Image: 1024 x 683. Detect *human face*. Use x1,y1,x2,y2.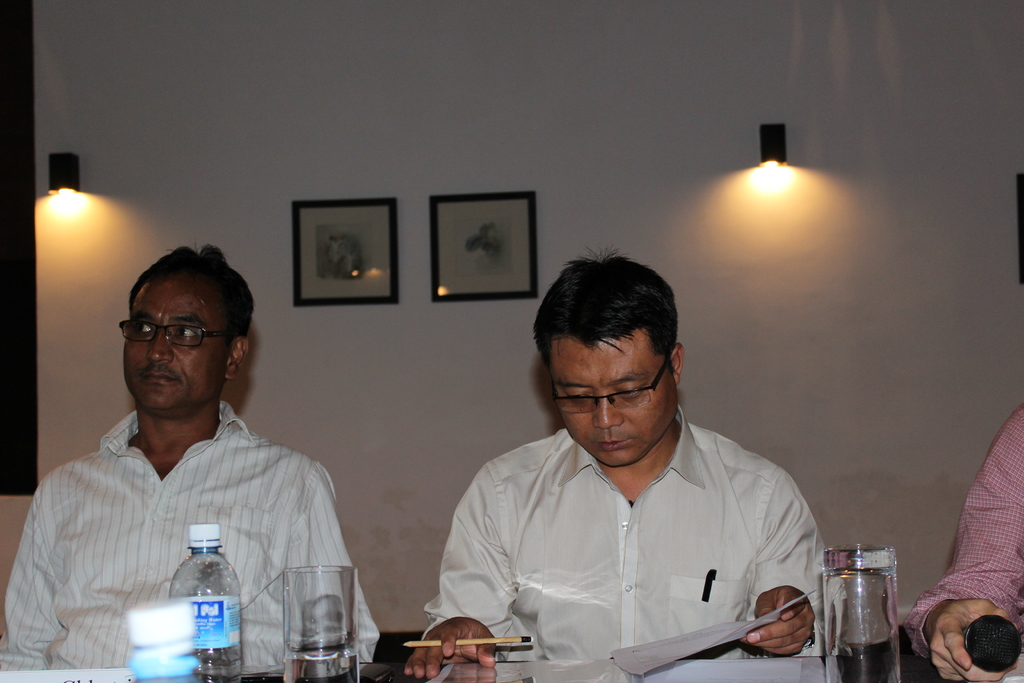
537,346,673,467.
